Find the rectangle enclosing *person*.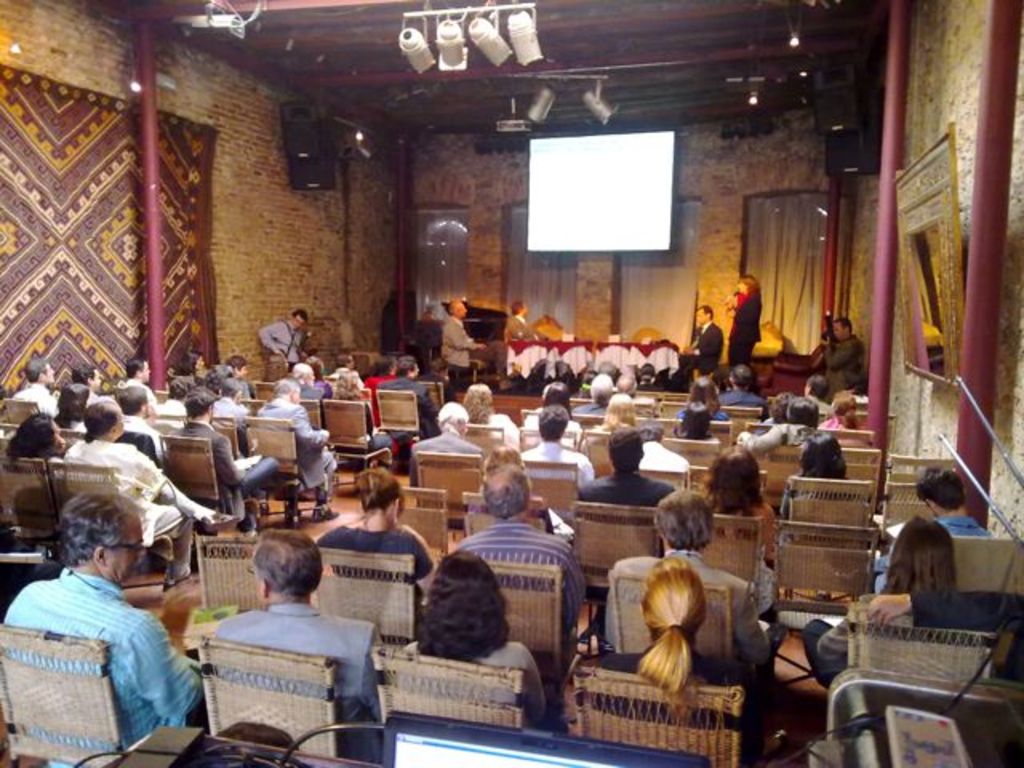
798,510,995,682.
